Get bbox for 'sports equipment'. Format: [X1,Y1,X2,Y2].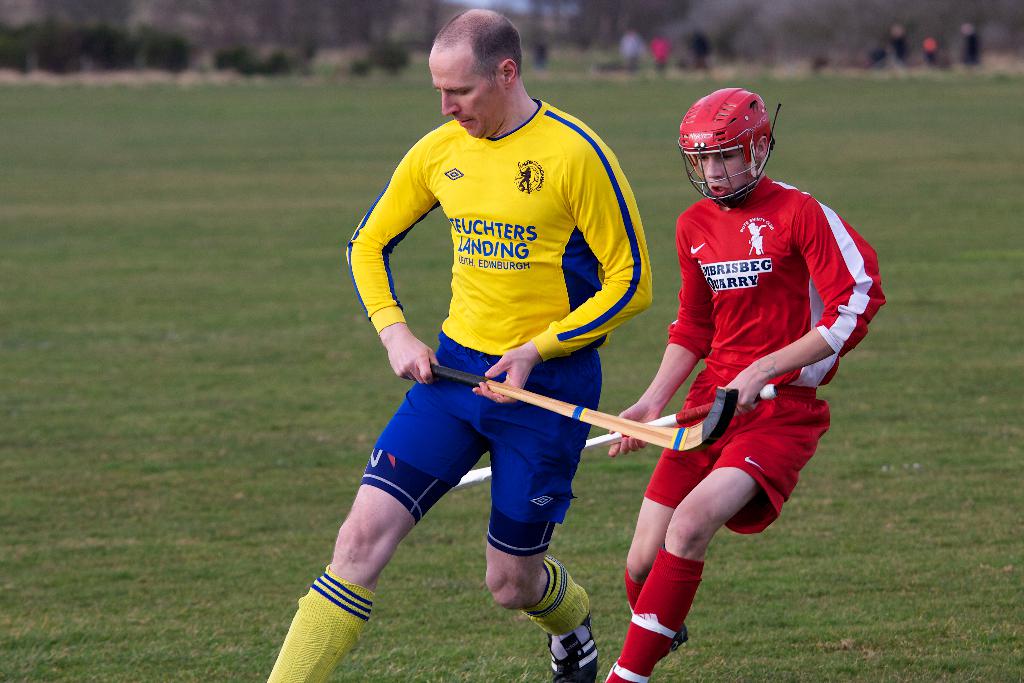
[449,386,782,490].
